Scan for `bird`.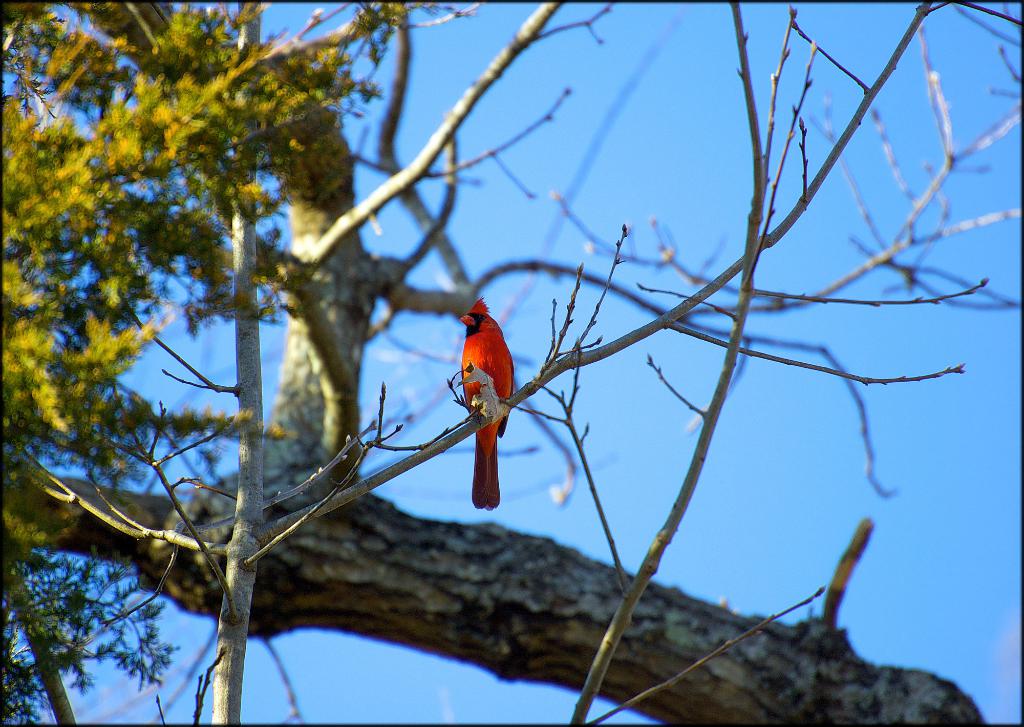
Scan result: 445 311 525 492.
